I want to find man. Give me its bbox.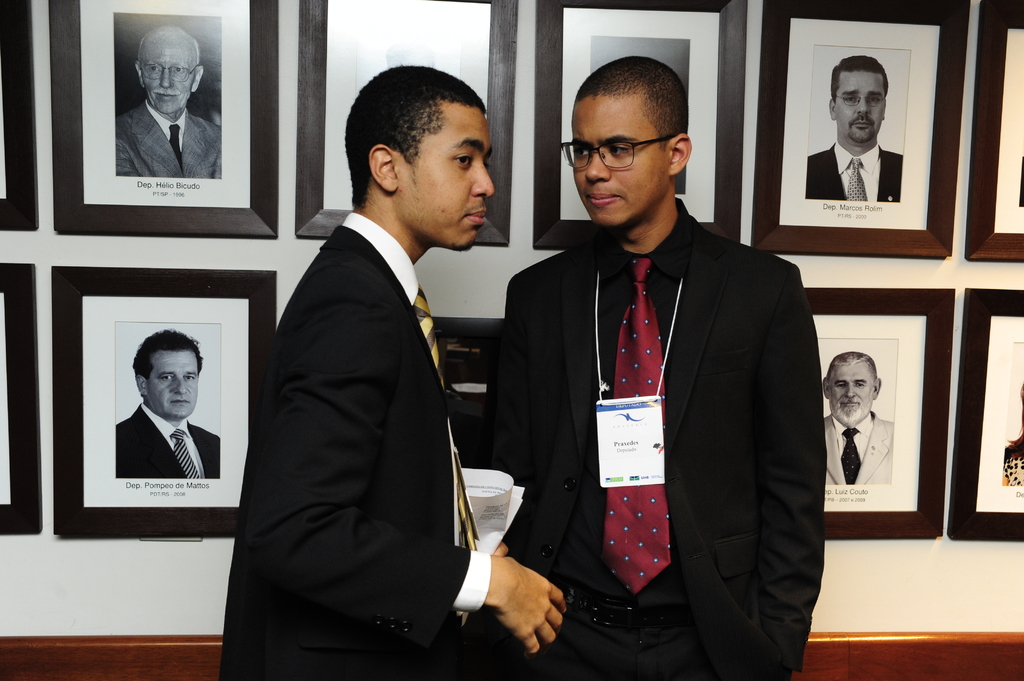
(left=115, top=24, right=220, bottom=180).
